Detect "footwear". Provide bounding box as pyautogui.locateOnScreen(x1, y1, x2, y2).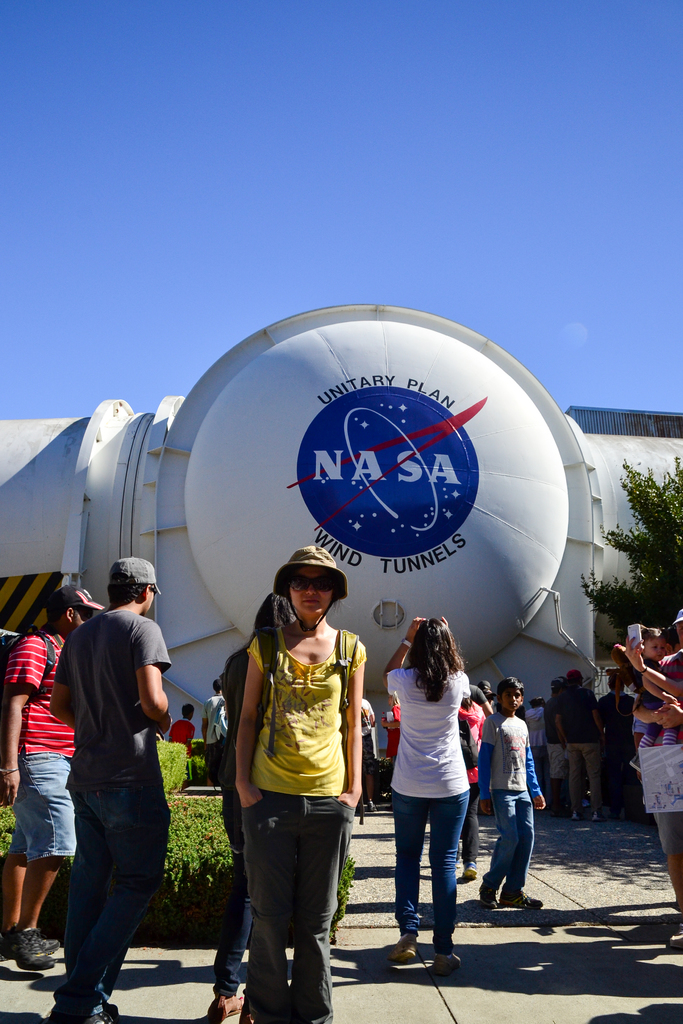
pyautogui.locateOnScreen(480, 884, 497, 909).
